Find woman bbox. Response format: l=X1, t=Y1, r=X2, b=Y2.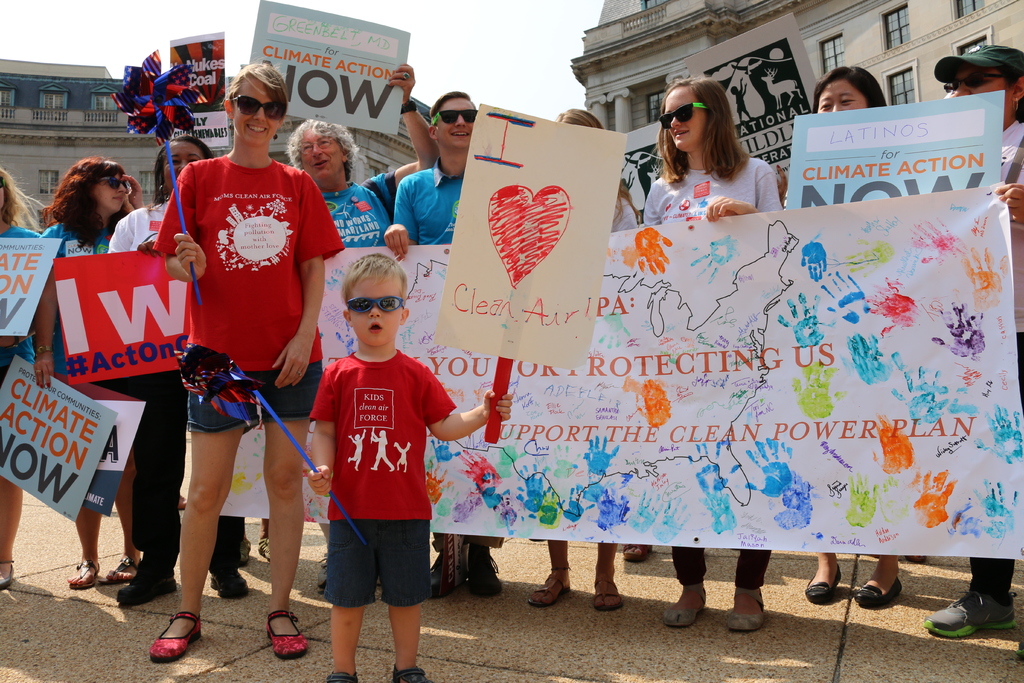
l=629, t=60, r=781, b=626.
